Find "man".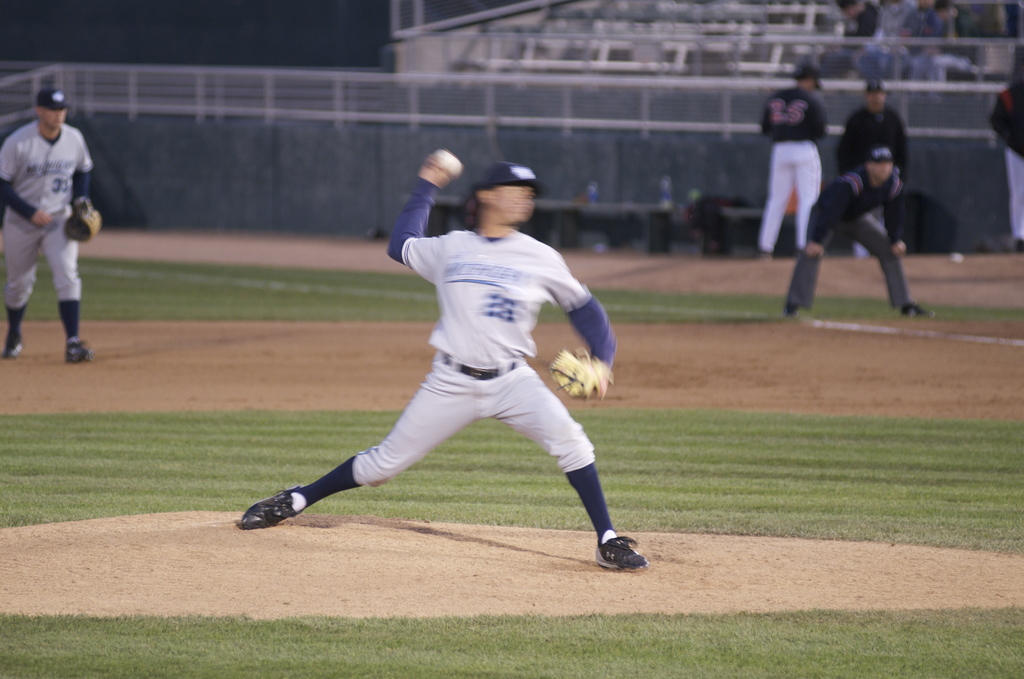
(236,145,645,574).
